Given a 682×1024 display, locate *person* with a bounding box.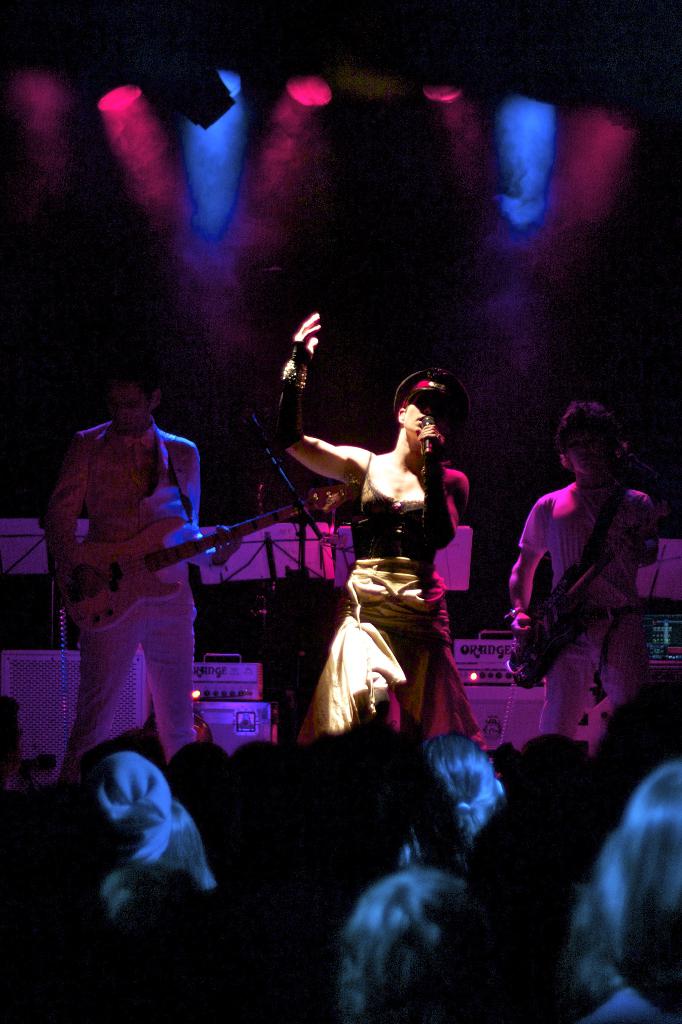
Located: (x1=269, y1=303, x2=470, y2=748).
